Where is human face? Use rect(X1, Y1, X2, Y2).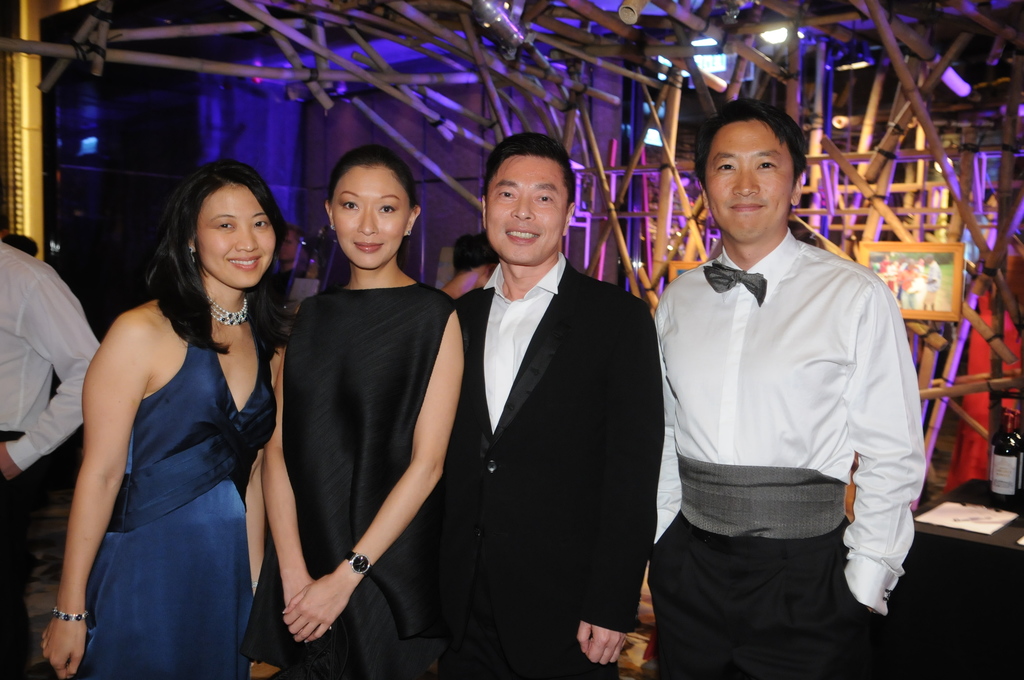
rect(333, 164, 412, 268).
